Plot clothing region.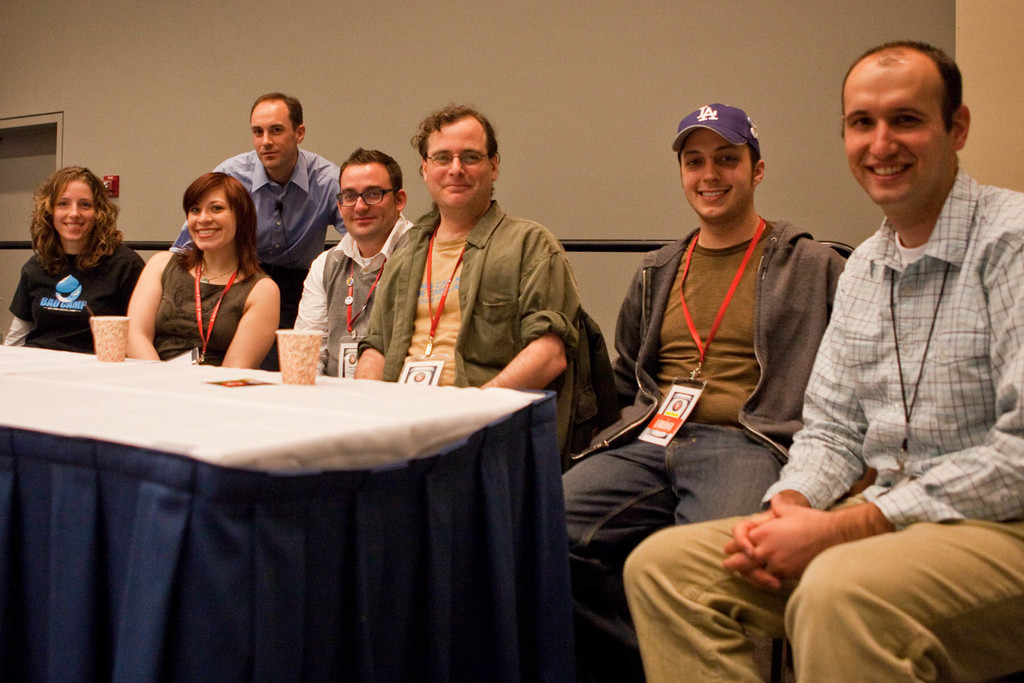
Plotted at {"x1": 621, "y1": 168, "x2": 1023, "y2": 682}.
